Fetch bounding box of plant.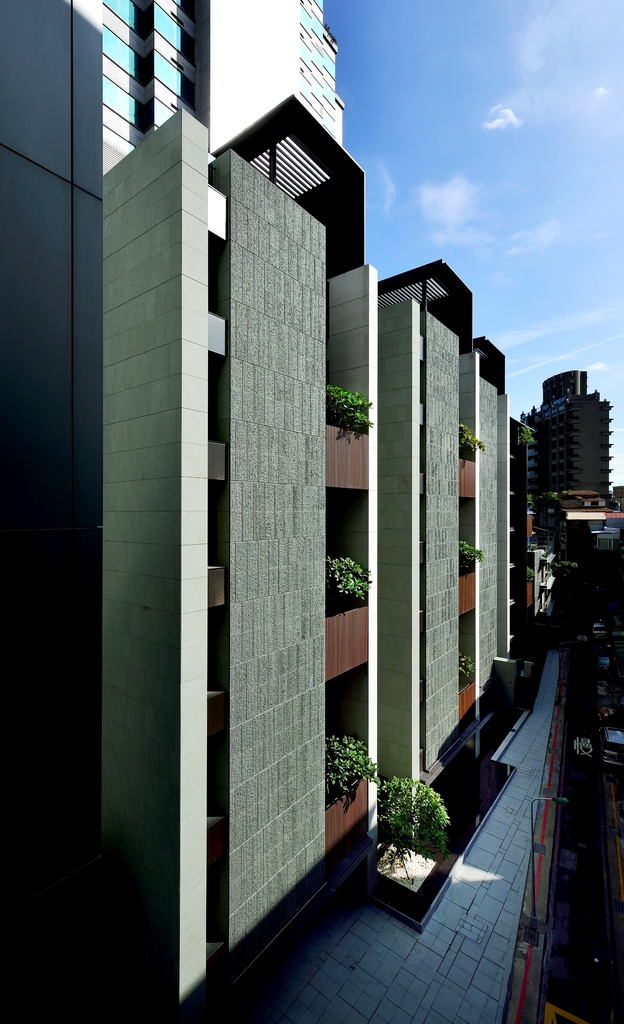
Bbox: [523, 562, 538, 586].
